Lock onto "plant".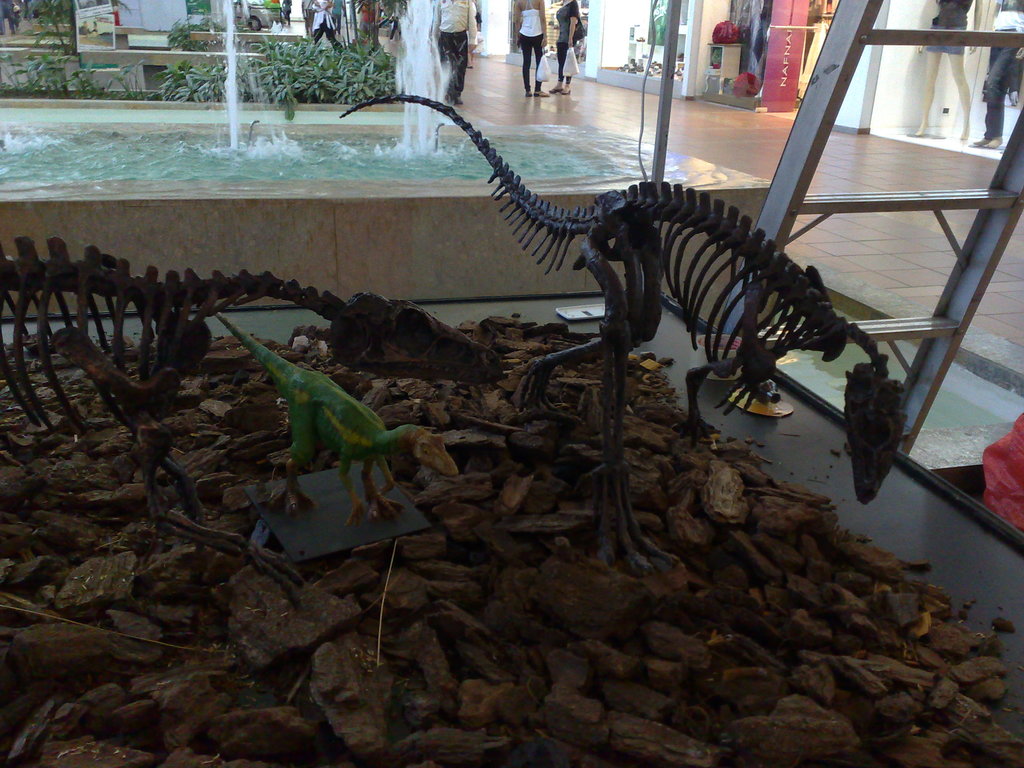
Locked: region(75, 60, 107, 100).
